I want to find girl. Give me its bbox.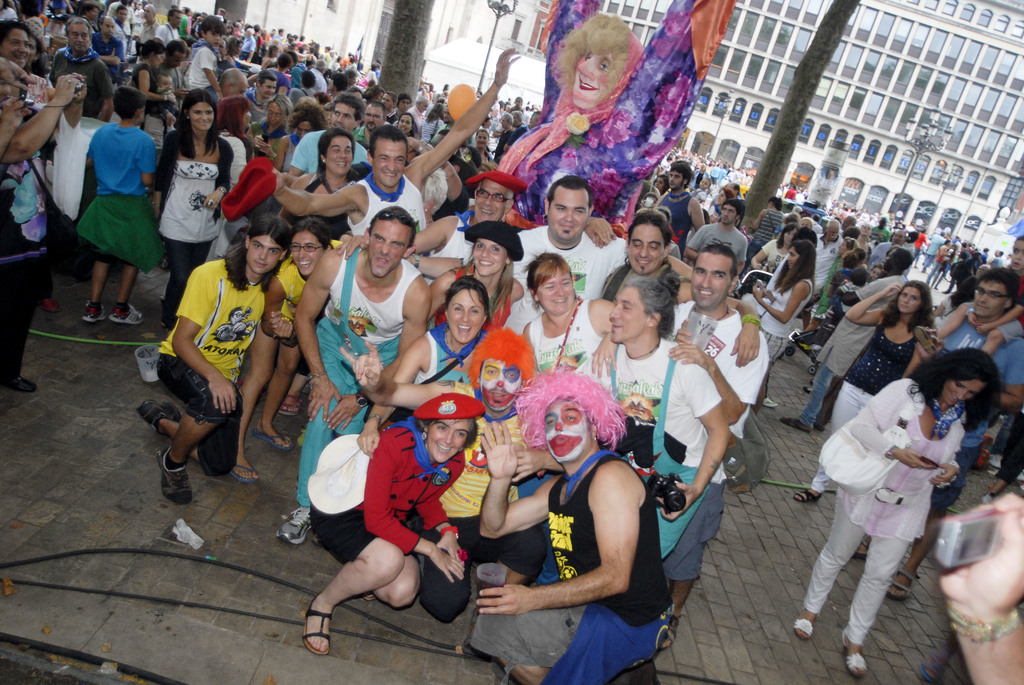
box=[302, 388, 468, 652].
